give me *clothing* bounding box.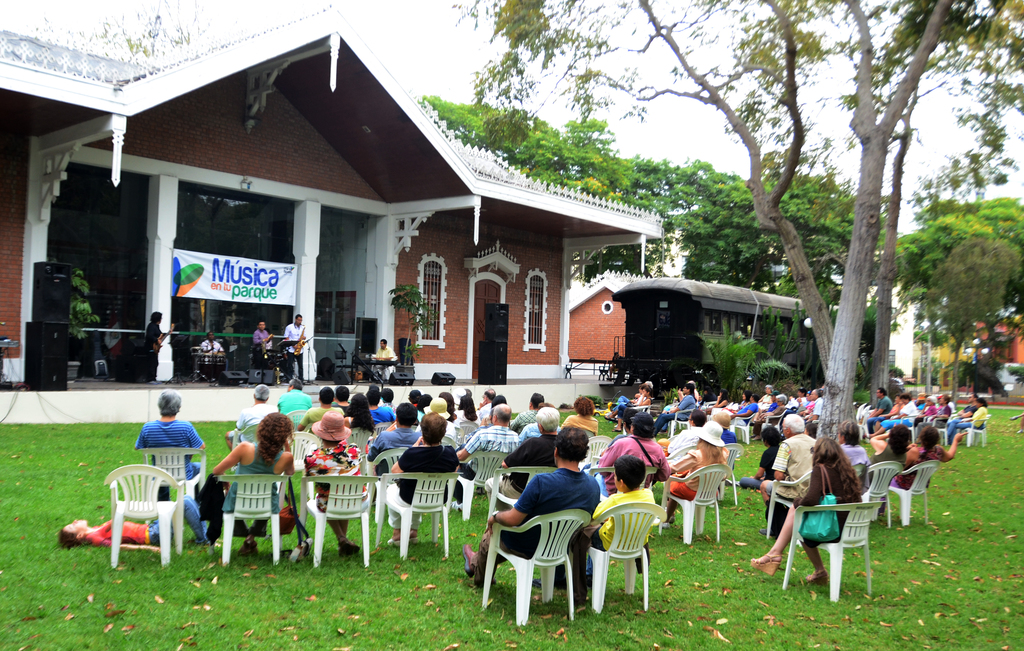
[x1=594, y1=488, x2=656, y2=548].
